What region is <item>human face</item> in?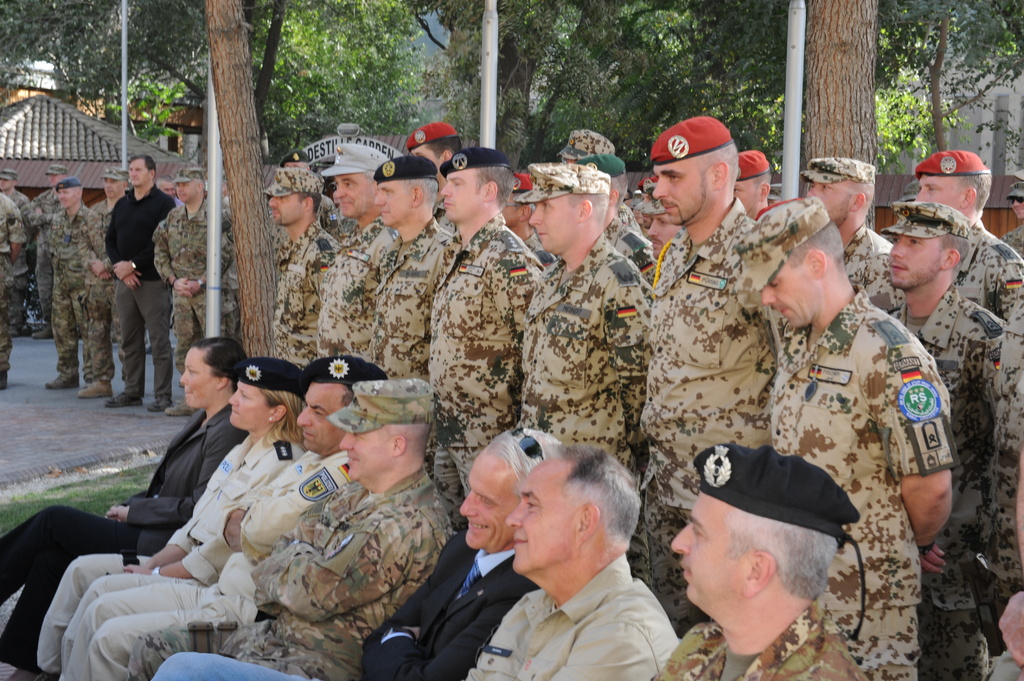
region(298, 383, 348, 452).
